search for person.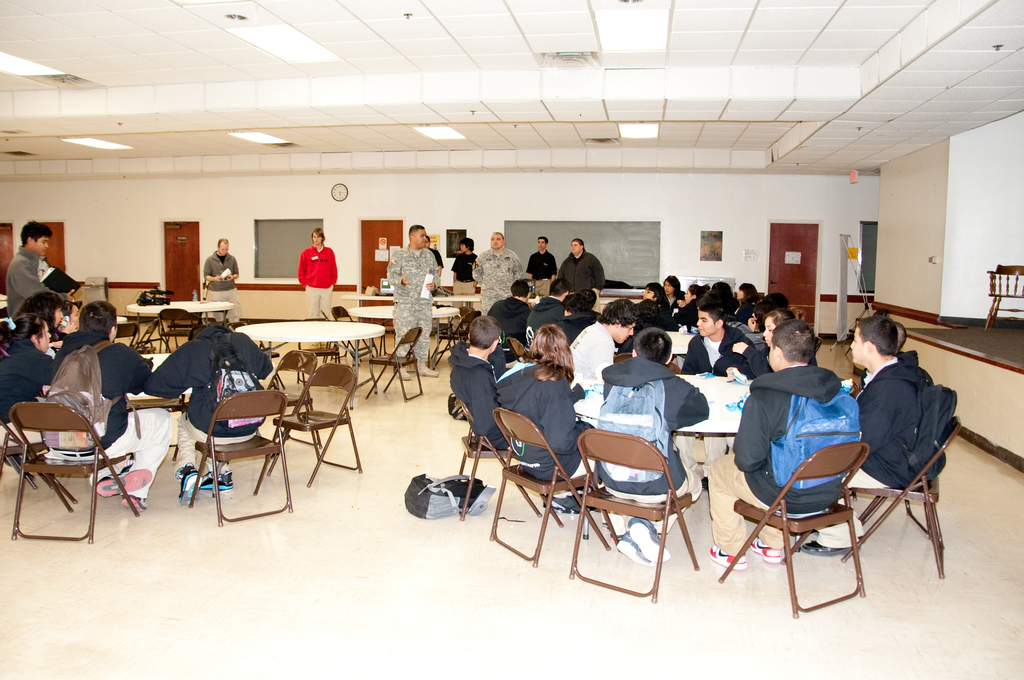
Found at [143, 317, 275, 508].
